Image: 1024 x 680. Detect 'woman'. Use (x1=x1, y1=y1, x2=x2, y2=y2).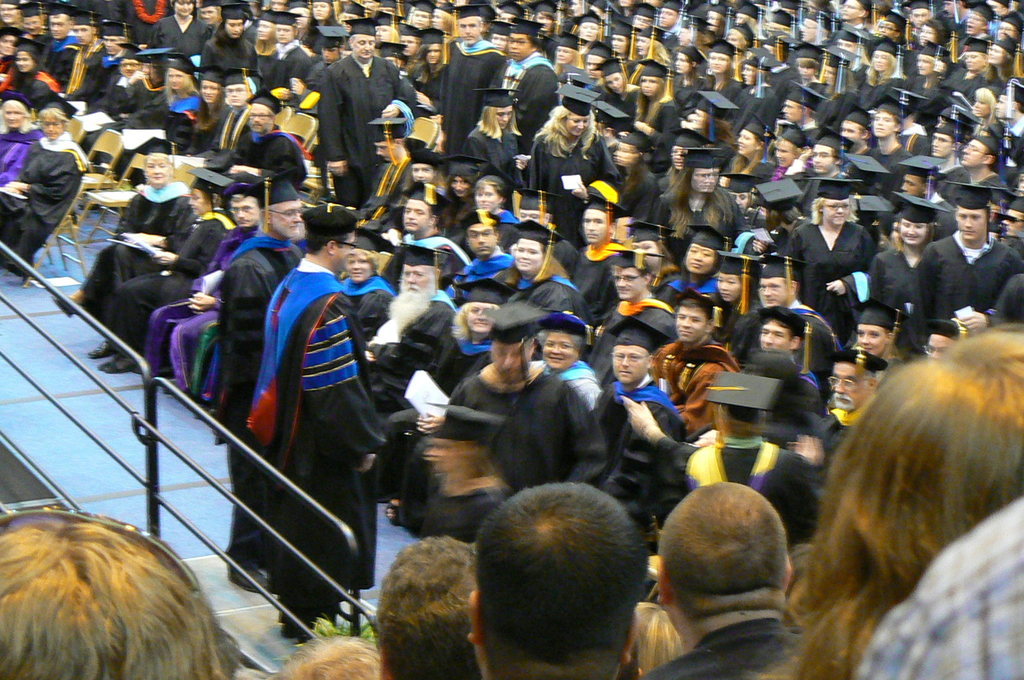
(x1=460, y1=81, x2=529, y2=185).
